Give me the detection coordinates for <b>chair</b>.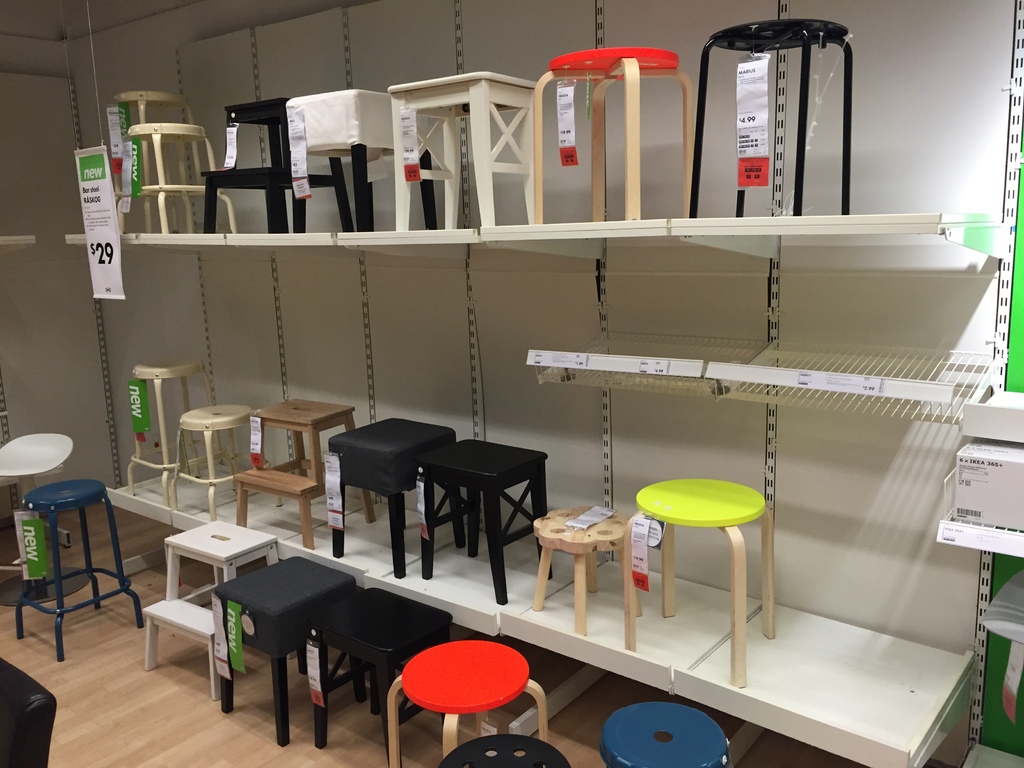
[383,641,550,767].
